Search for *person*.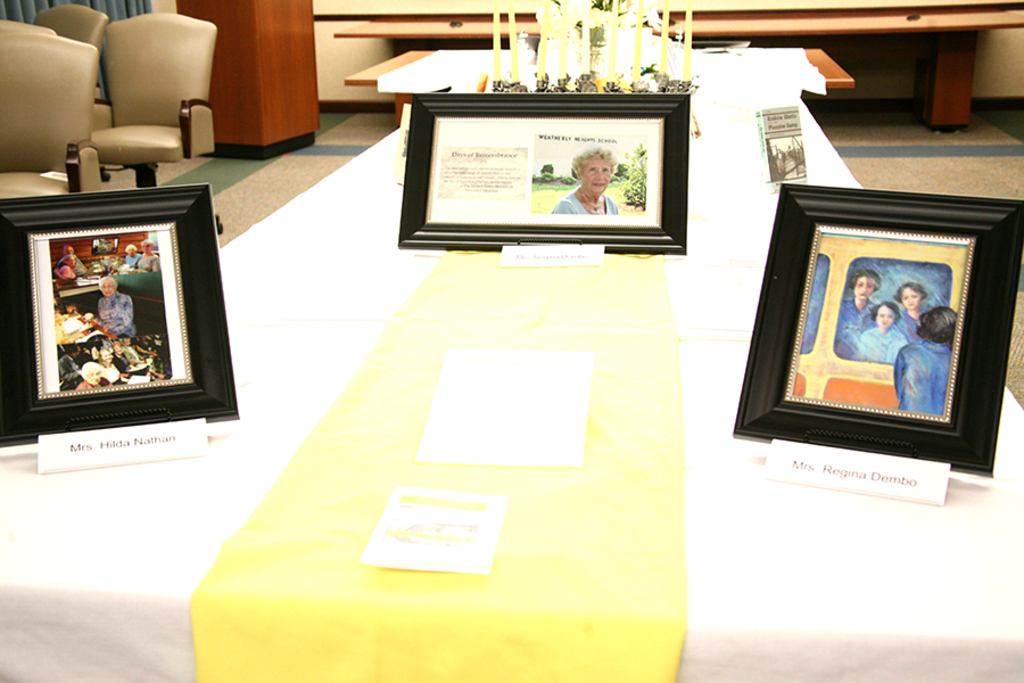
Found at Rect(893, 298, 960, 423).
